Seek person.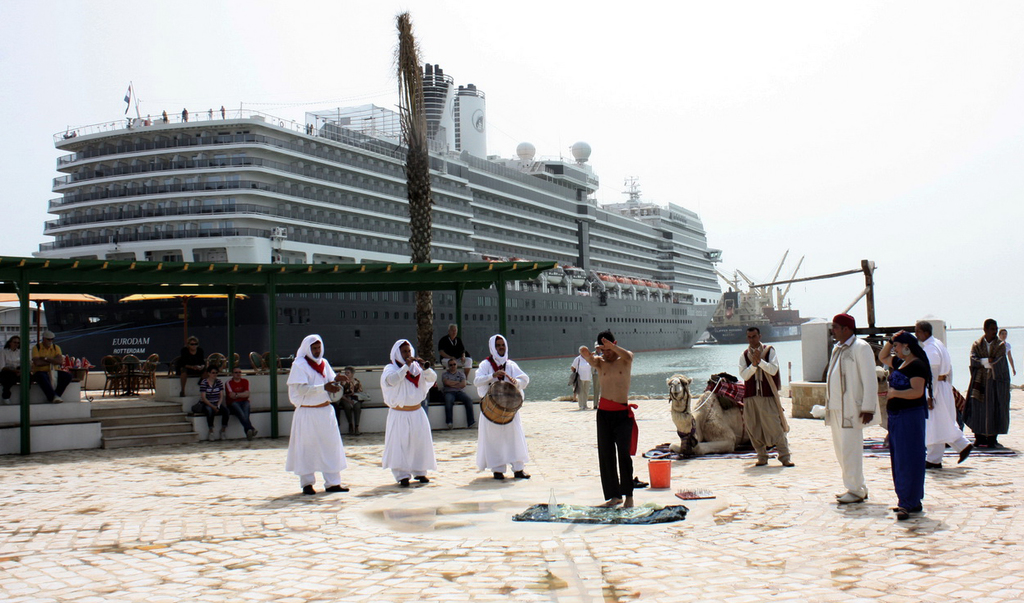
l=223, t=364, r=258, b=438.
